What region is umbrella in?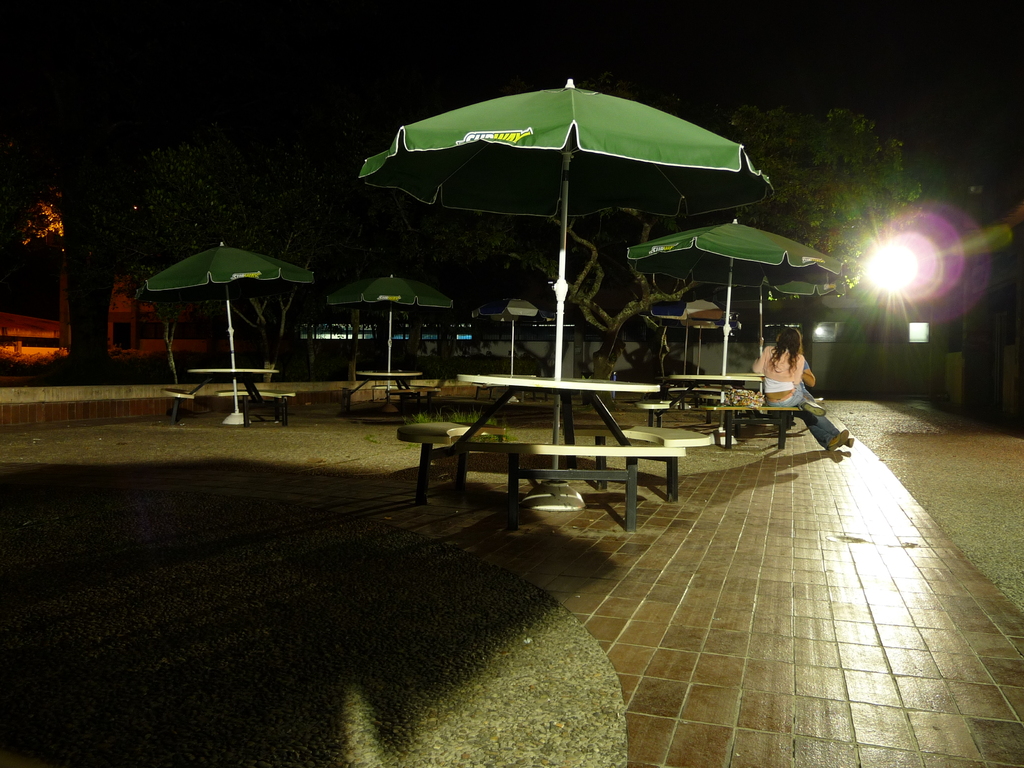
628 216 845 443.
